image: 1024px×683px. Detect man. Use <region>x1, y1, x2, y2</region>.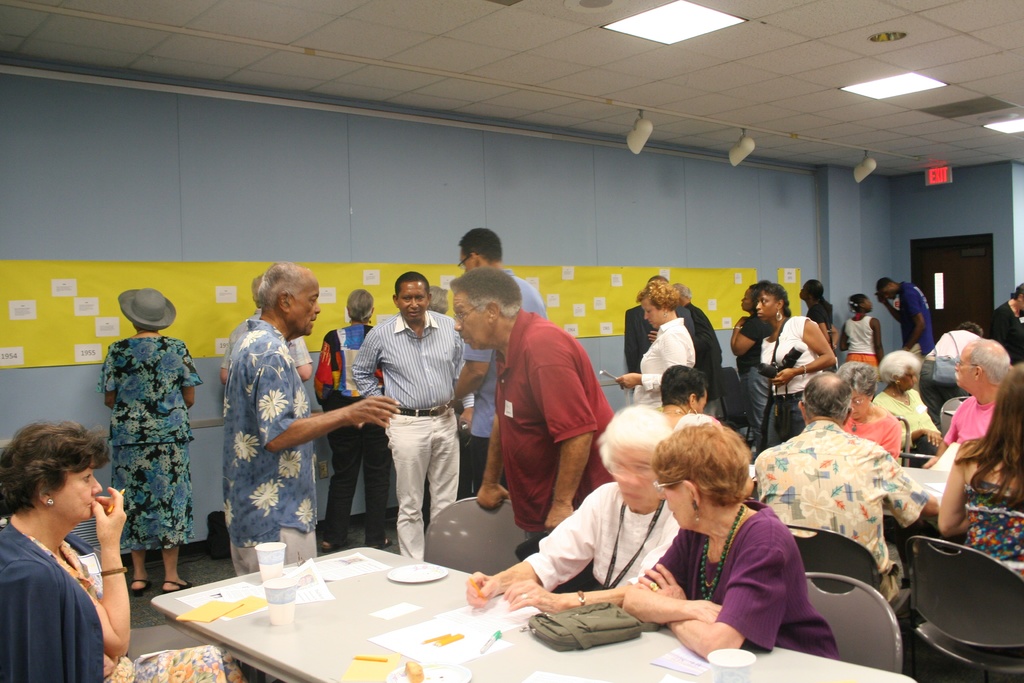
<region>739, 363, 929, 611</region>.
